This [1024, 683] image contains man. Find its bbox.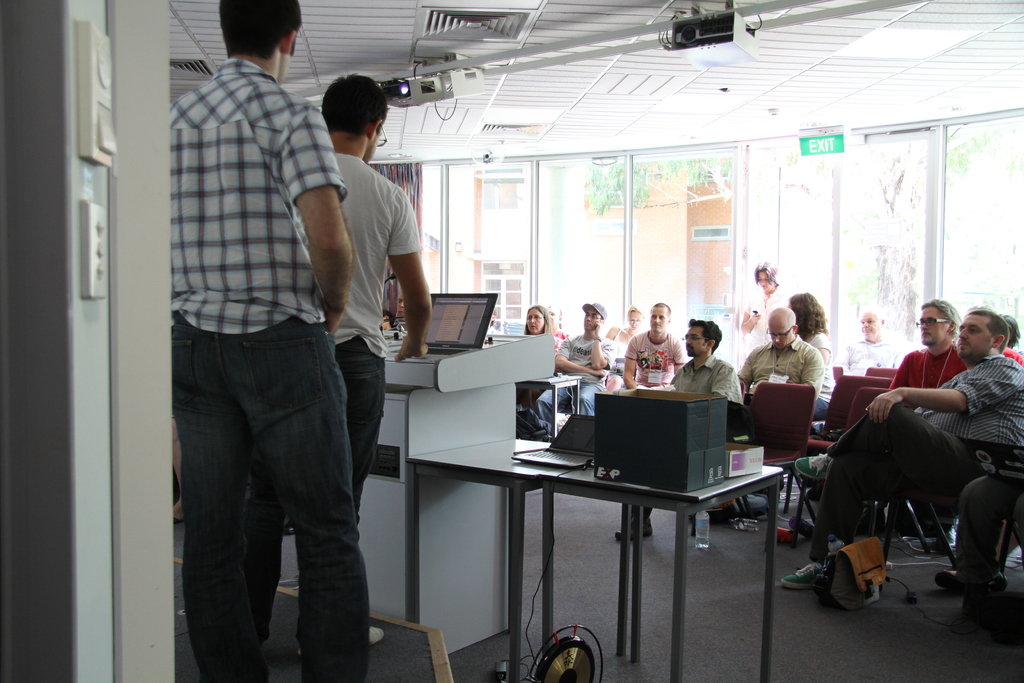
<box>622,300,689,390</box>.
